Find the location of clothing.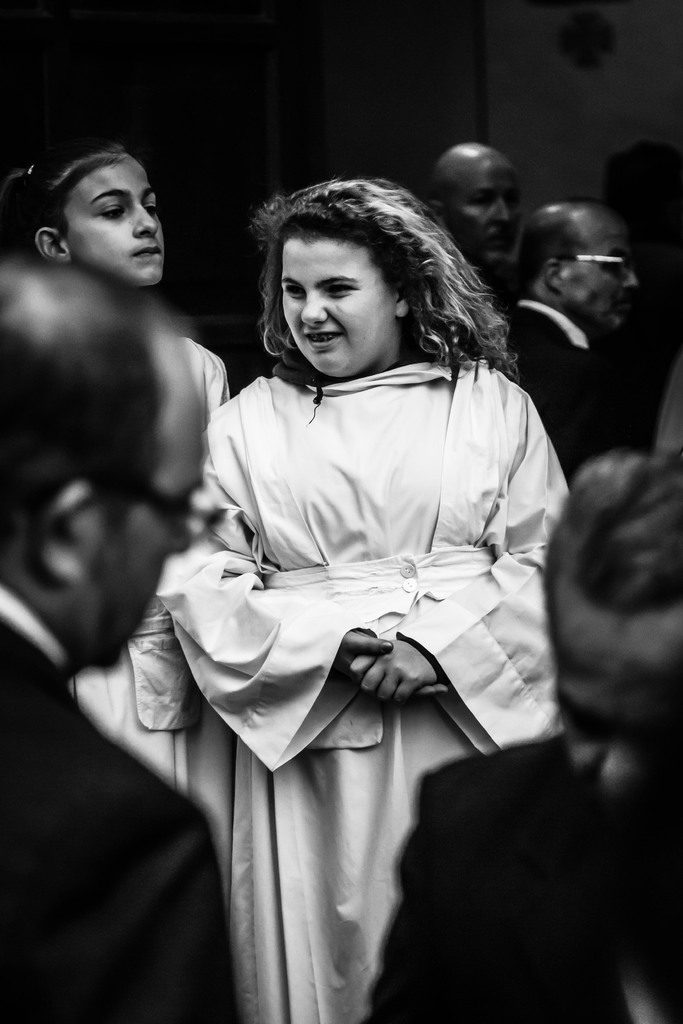
Location: (504,299,601,483).
